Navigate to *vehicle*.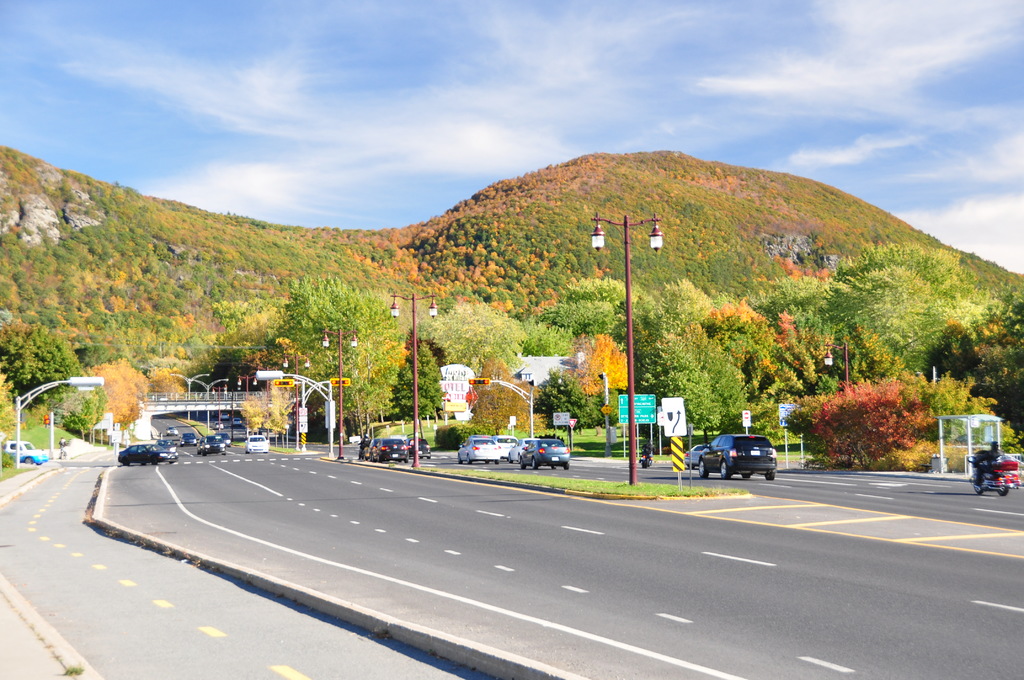
Navigation target: box=[116, 441, 179, 467].
